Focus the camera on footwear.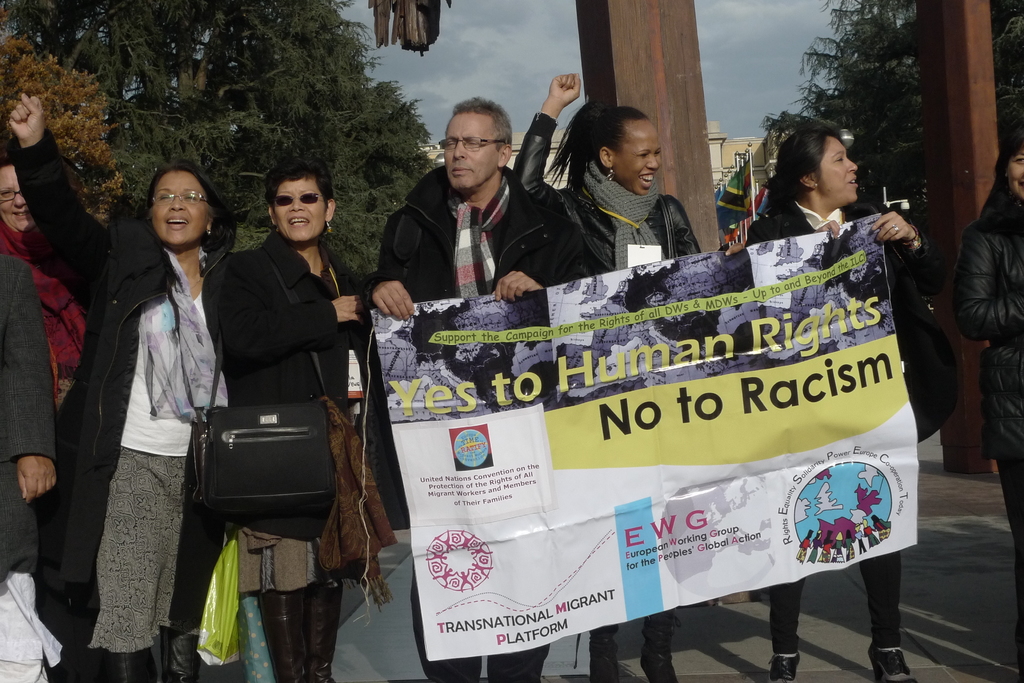
Focus region: bbox=(874, 646, 916, 682).
